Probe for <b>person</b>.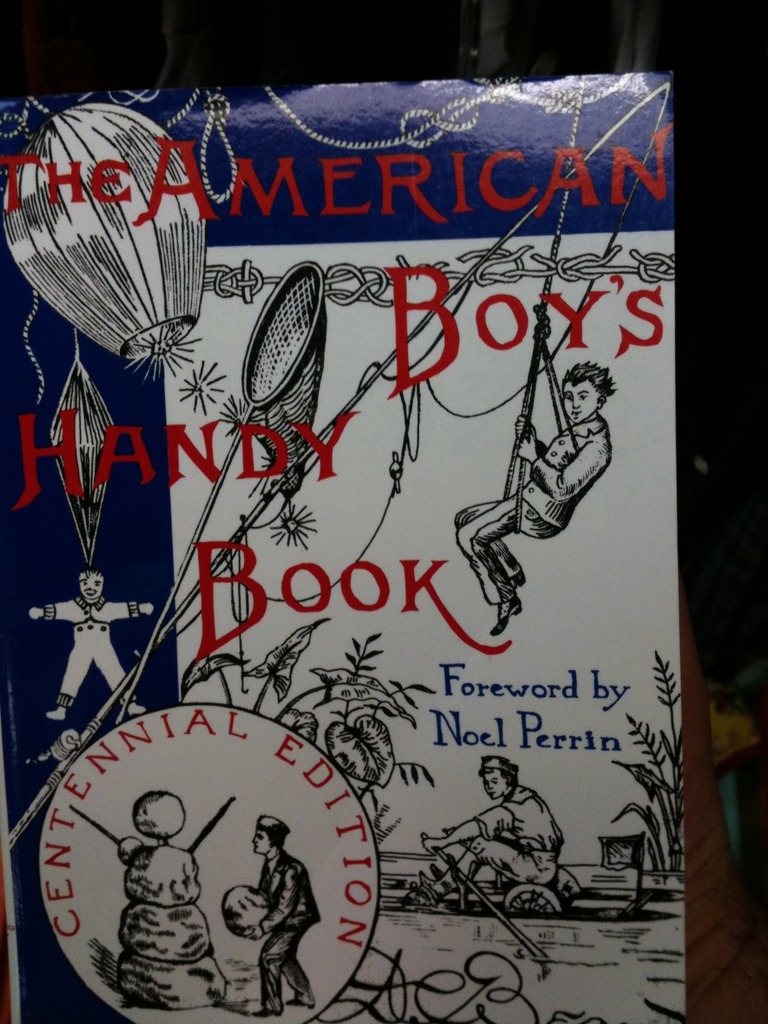
Probe result: bbox=(234, 813, 325, 1020).
